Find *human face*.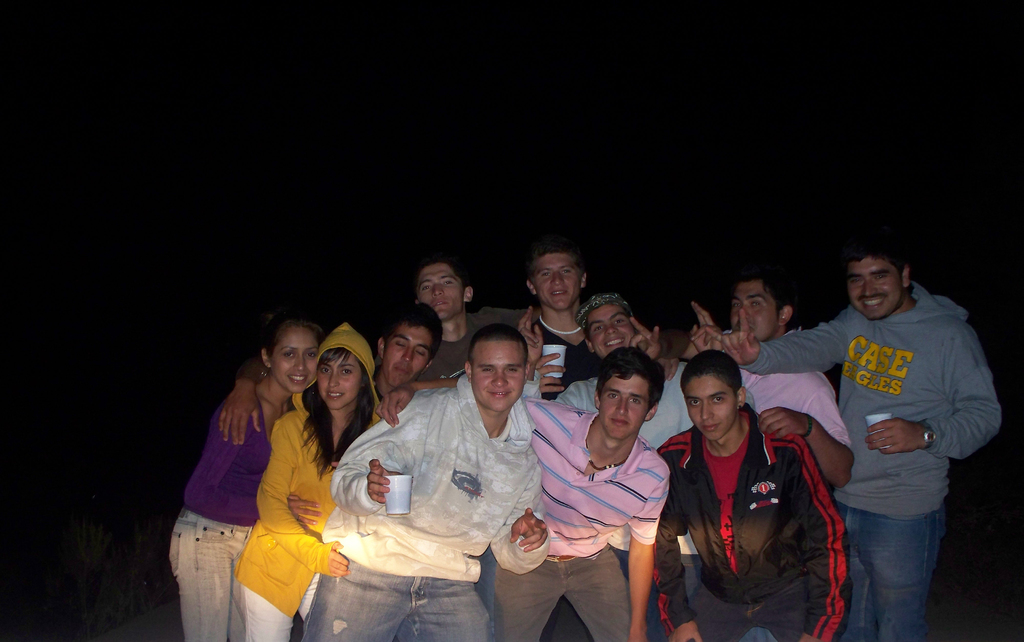
{"left": 384, "top": 318, "right": 439, "bottom": 389}.
